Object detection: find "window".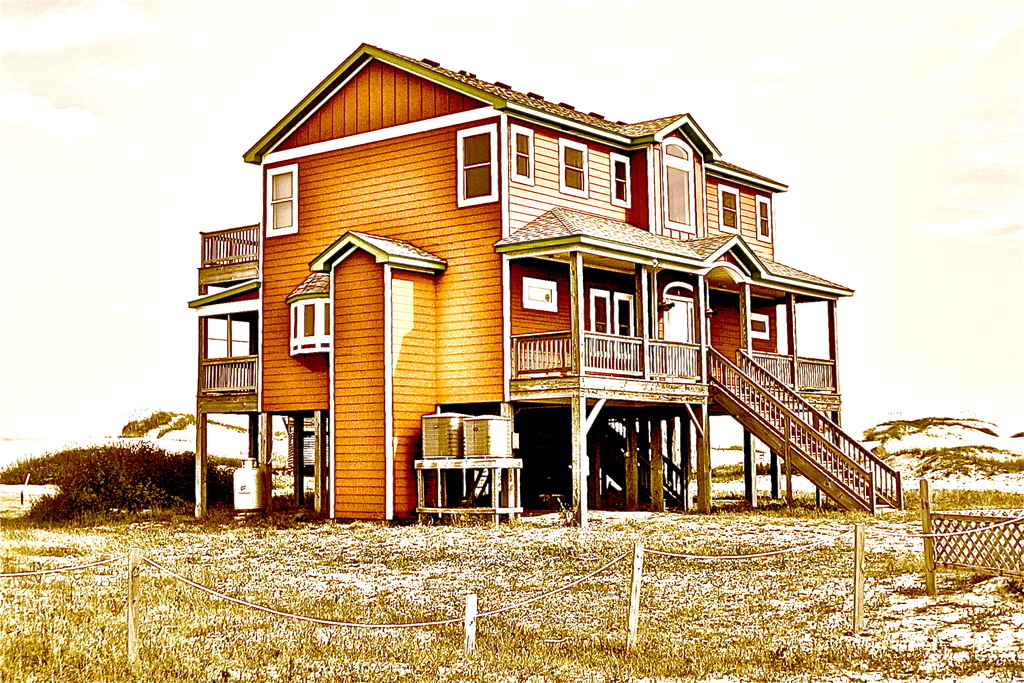
<box>754,314,771,331</box>.
